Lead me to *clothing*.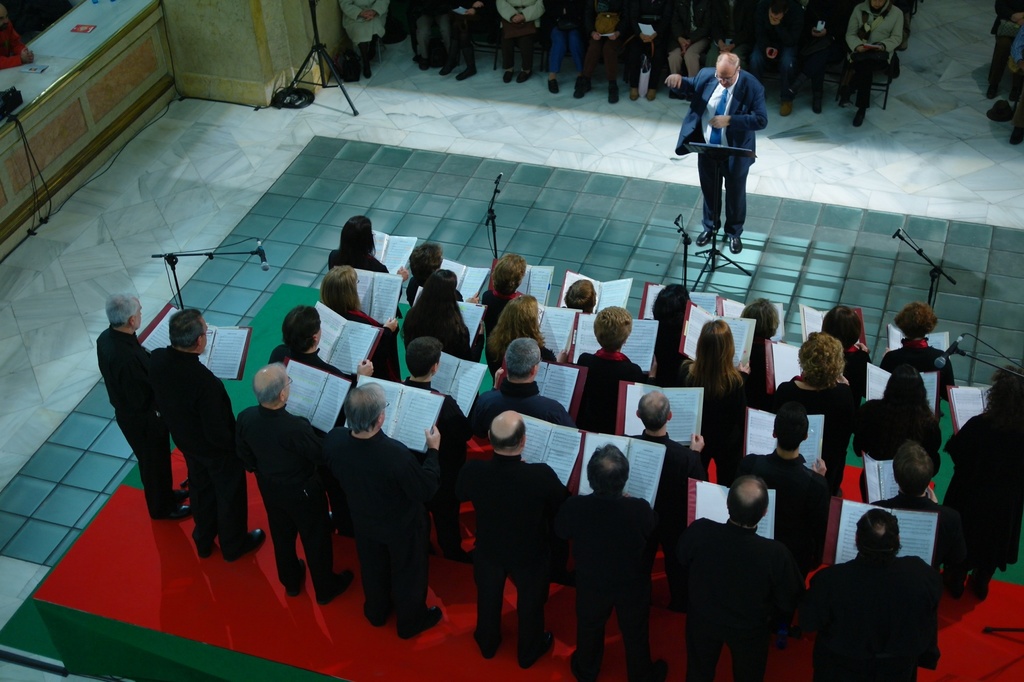
Lead to detection(400, 383, 474, 551).
